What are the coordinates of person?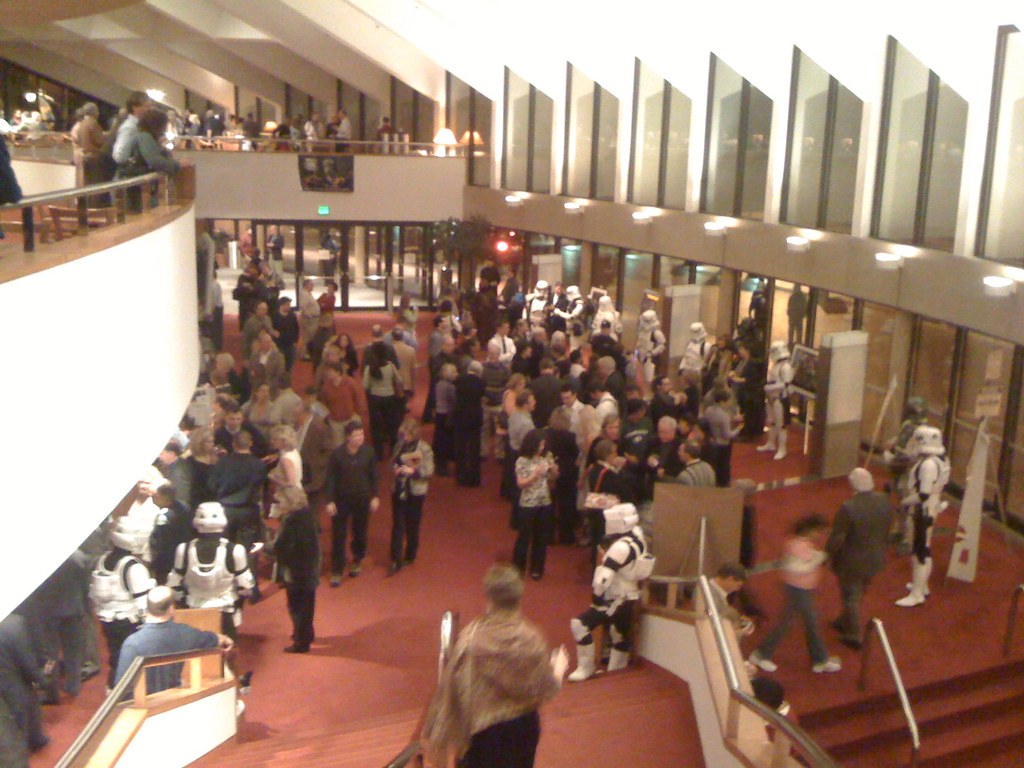
<box>285,394,330,510</box>.
